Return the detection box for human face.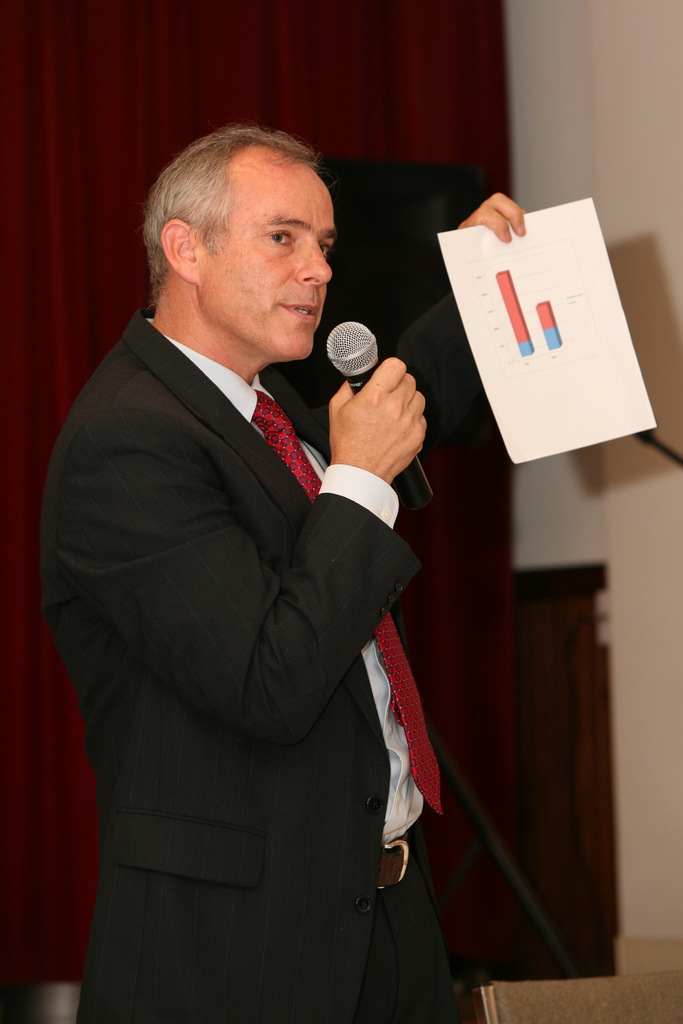
199 154 334 364.
